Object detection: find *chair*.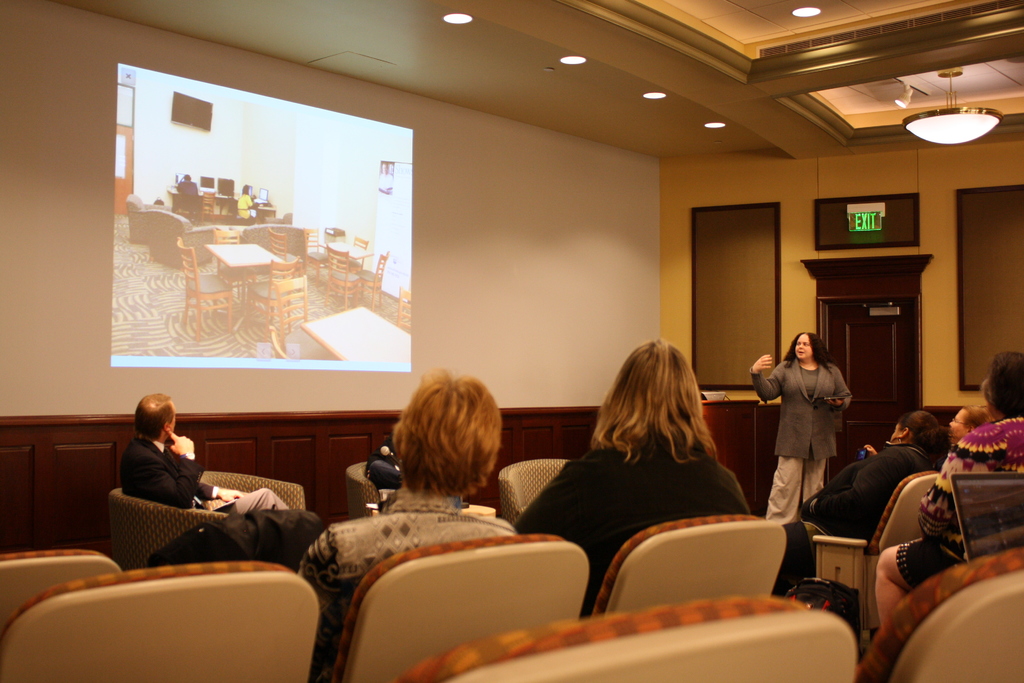
(x1=343, y1=465, x2=384, y2=525).
